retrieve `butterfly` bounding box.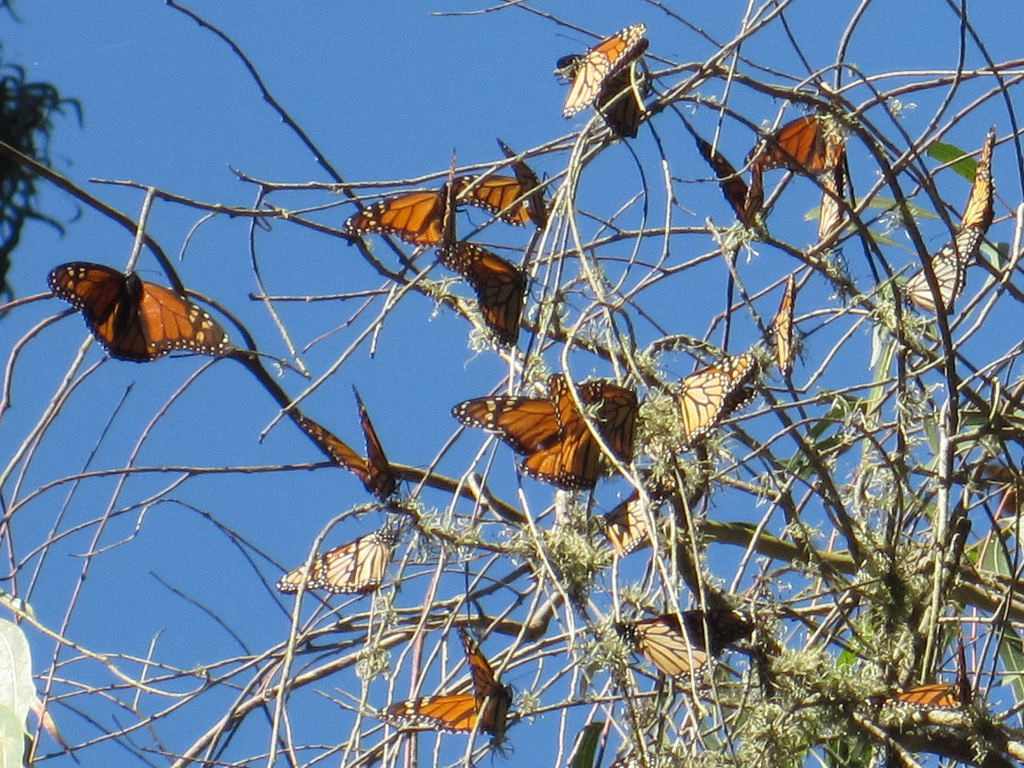
Bounding box: [x1=906, y1=226, x2=971, y2=322].
